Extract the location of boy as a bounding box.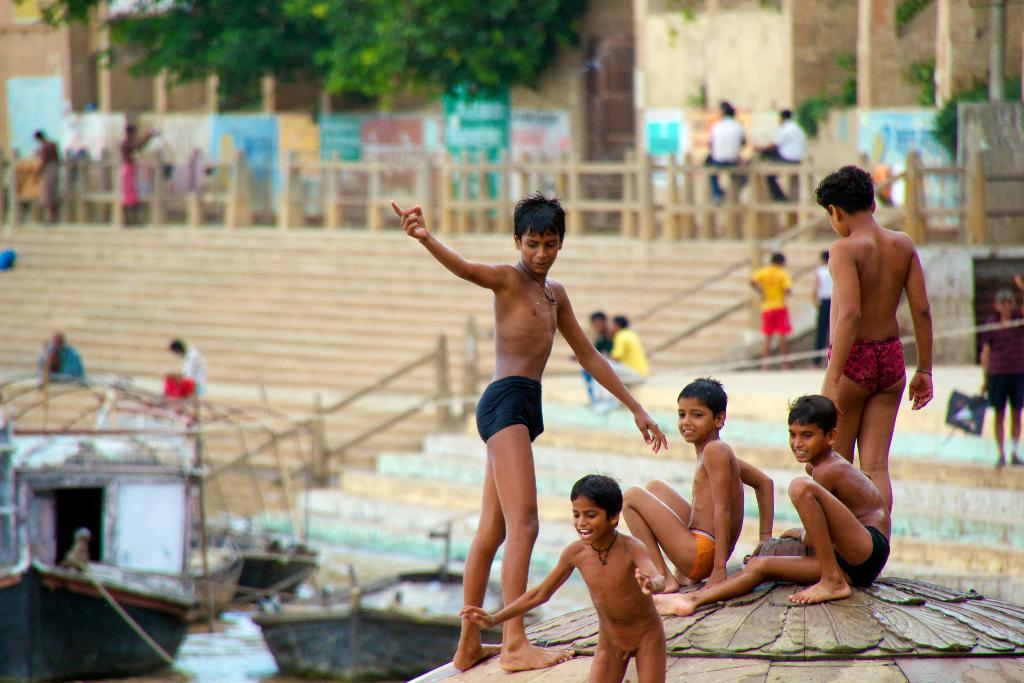
bbox=(381, 192, 673, 680).
